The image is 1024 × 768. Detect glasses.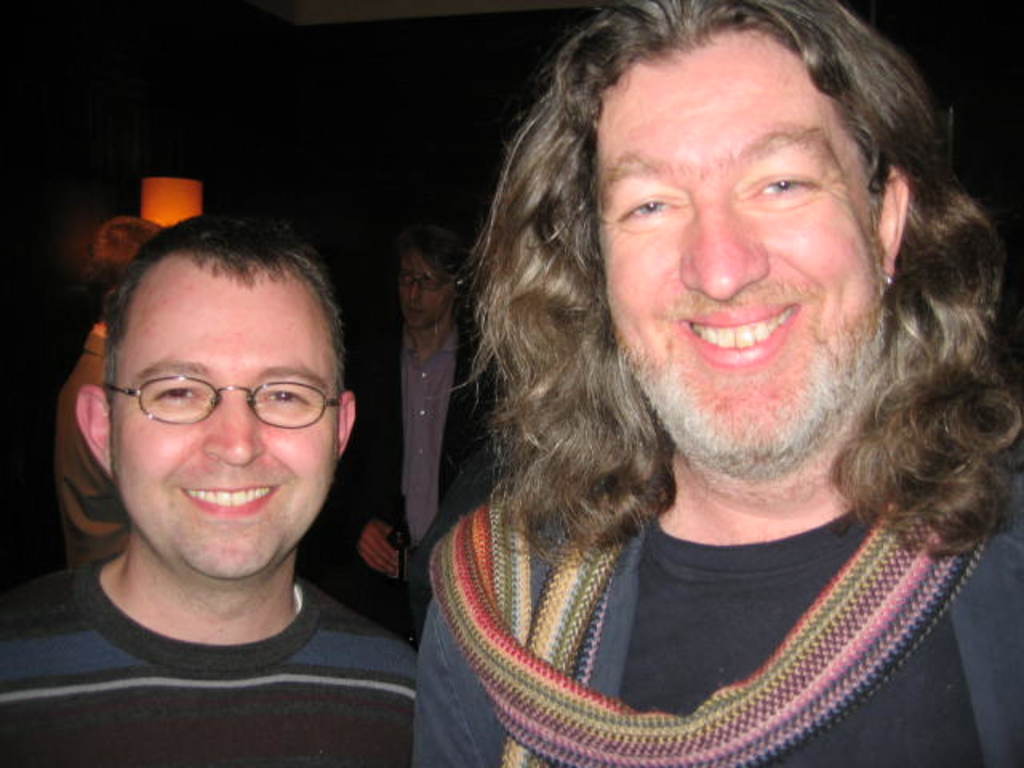
Detection: left=398, top=272, right=442, bottom=290.
